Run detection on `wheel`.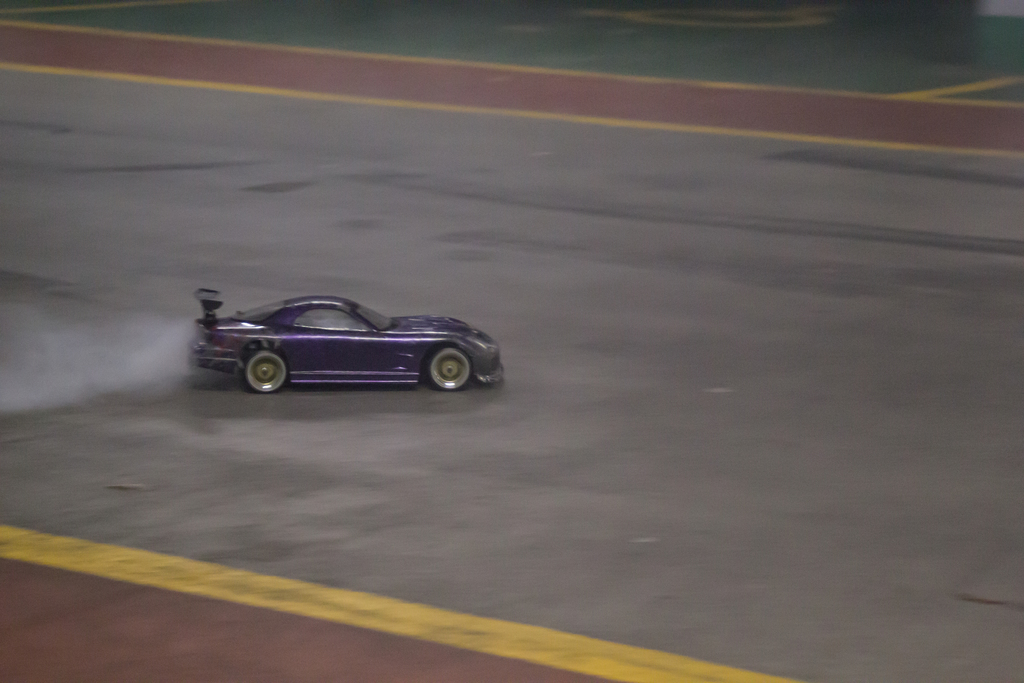
Result: {"x1": 419, "y1": 332, "x2": 481, "y2": 395}.
